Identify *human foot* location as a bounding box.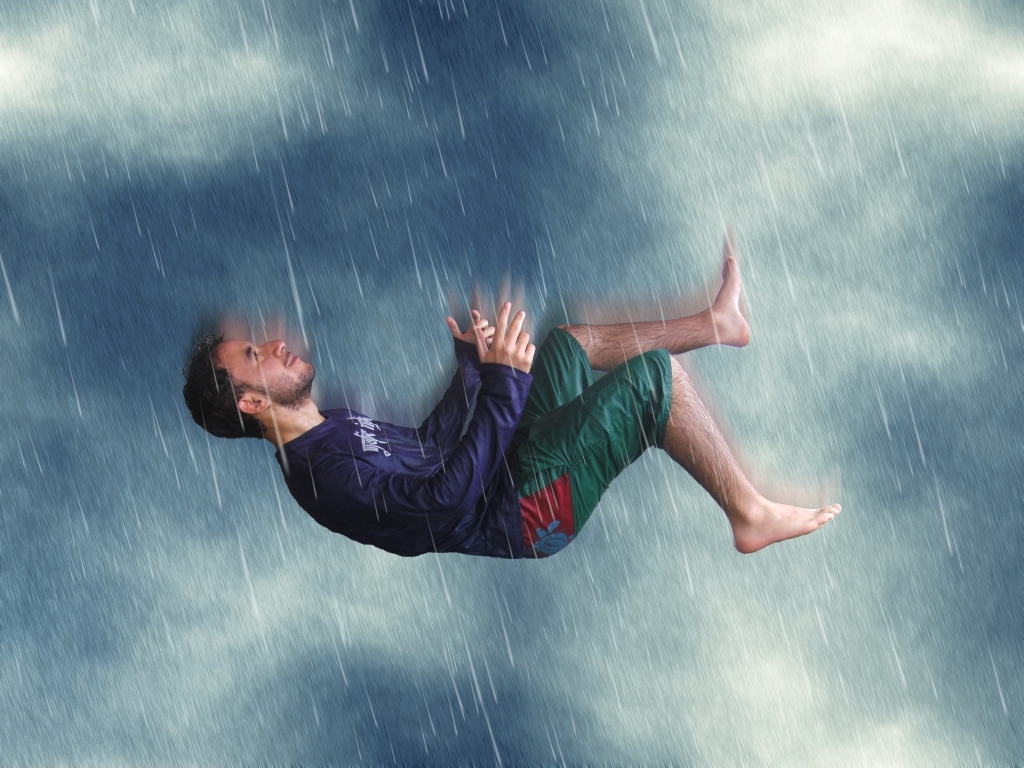
left=717, top=239, right=755, bottom=351.
